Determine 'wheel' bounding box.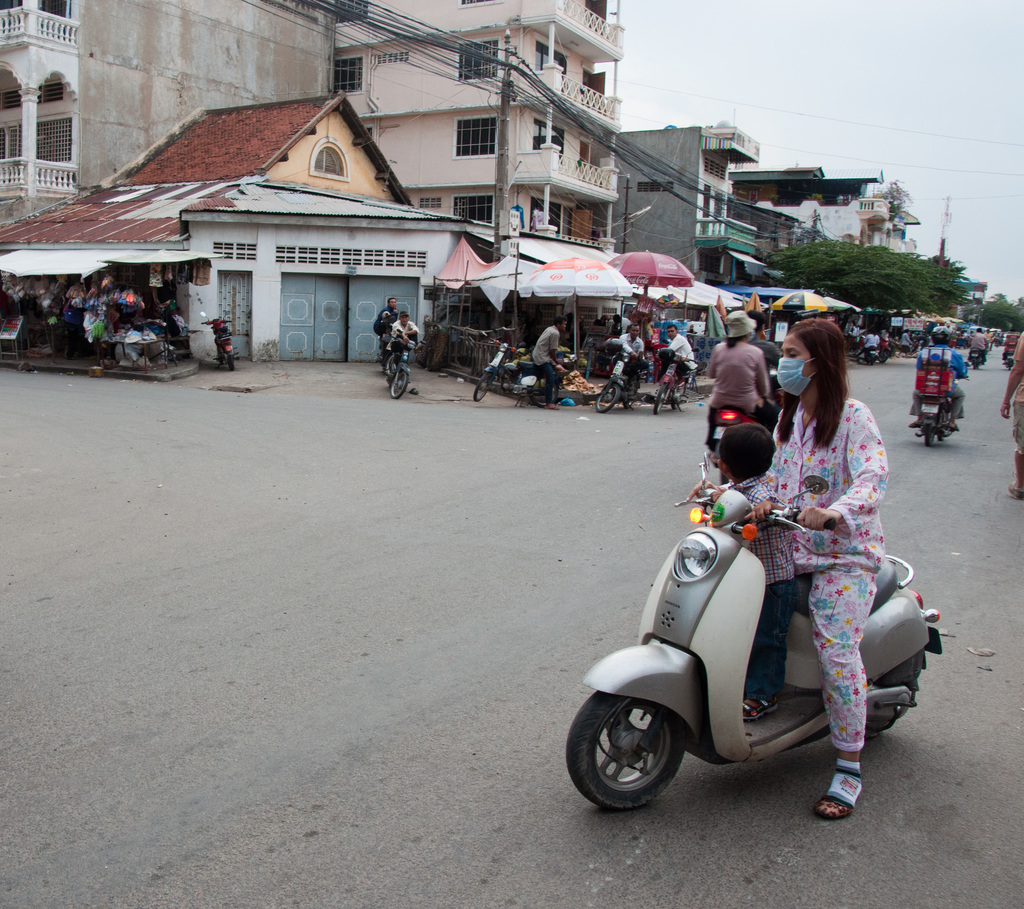
Determined: bbox(623, 393, 635, 410).
